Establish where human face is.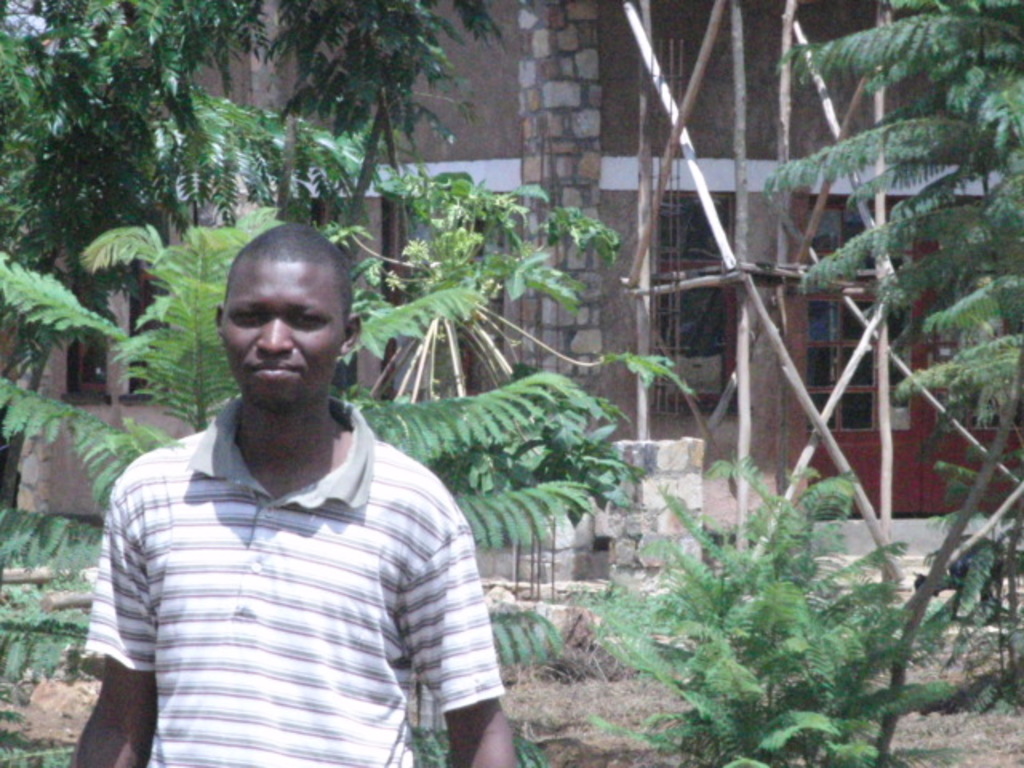
Established at <region>224, 258, 352, 406</region>.
